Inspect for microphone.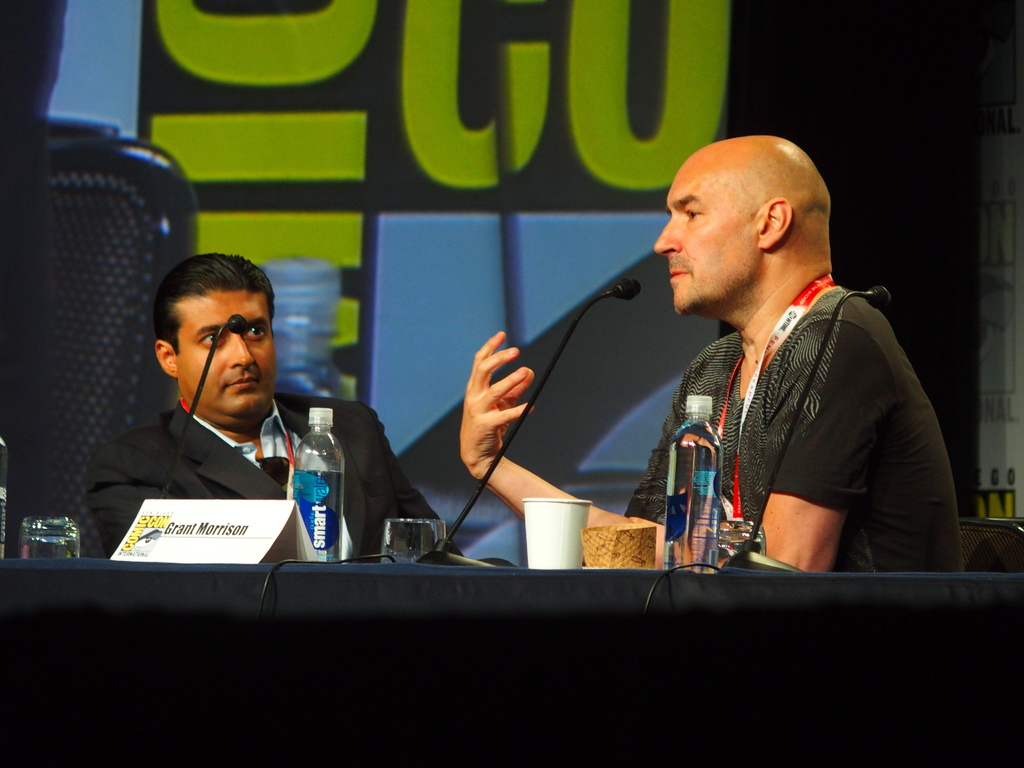
Inspection: {"x1": 227, "y1": 312, "x2": 247, "y2": 332}.
